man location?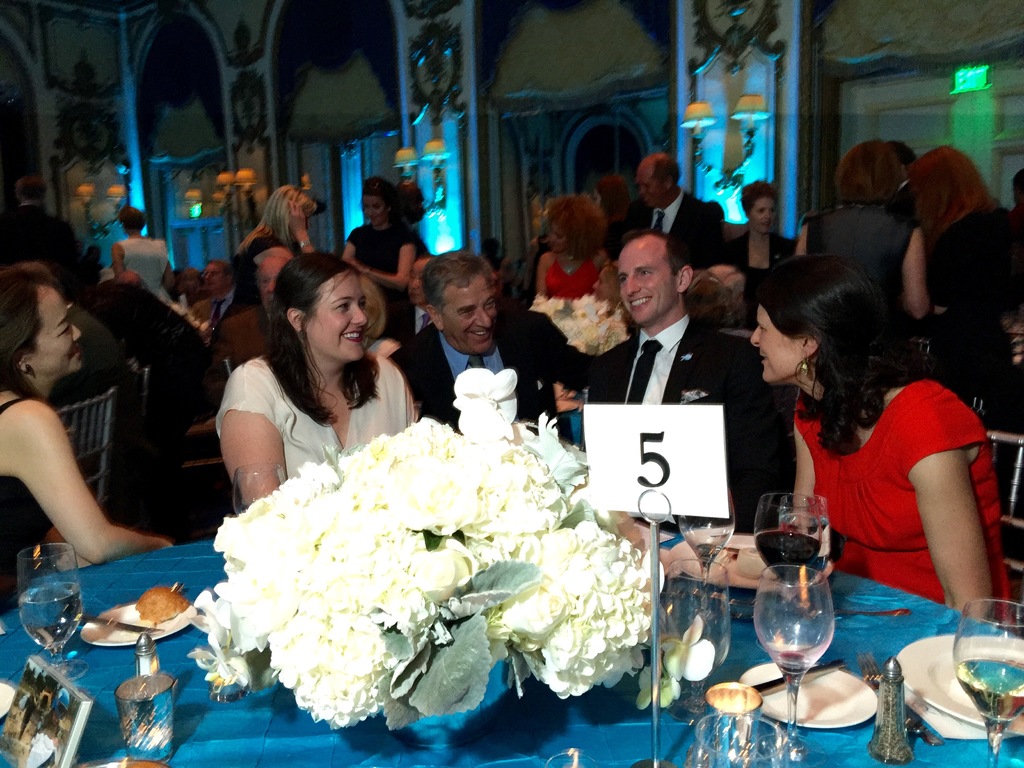
[x1=385, y1=252, x2=599, y2=438]
